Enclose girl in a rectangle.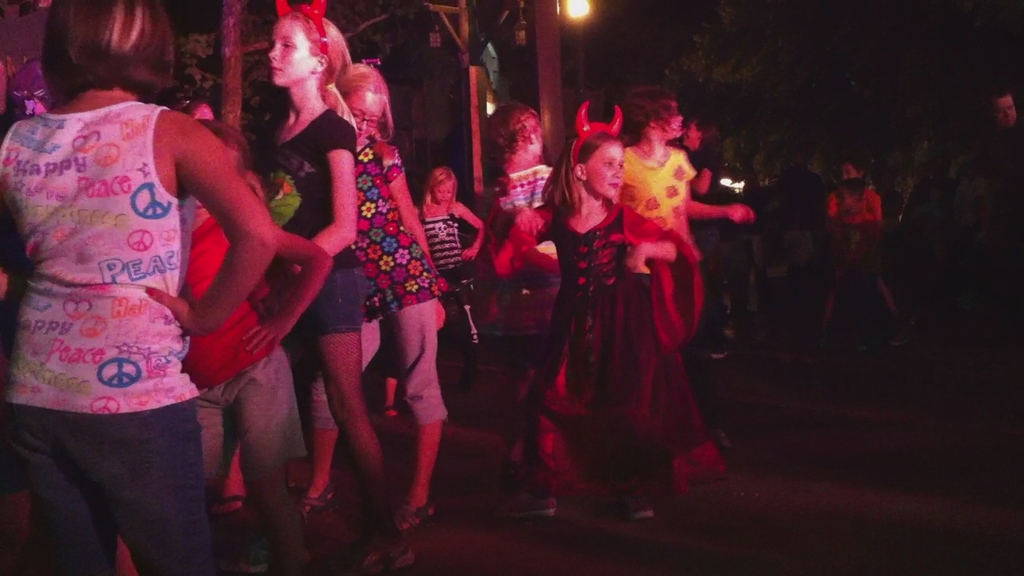
(x1=614, y1=87, x2=754, y2=260).
